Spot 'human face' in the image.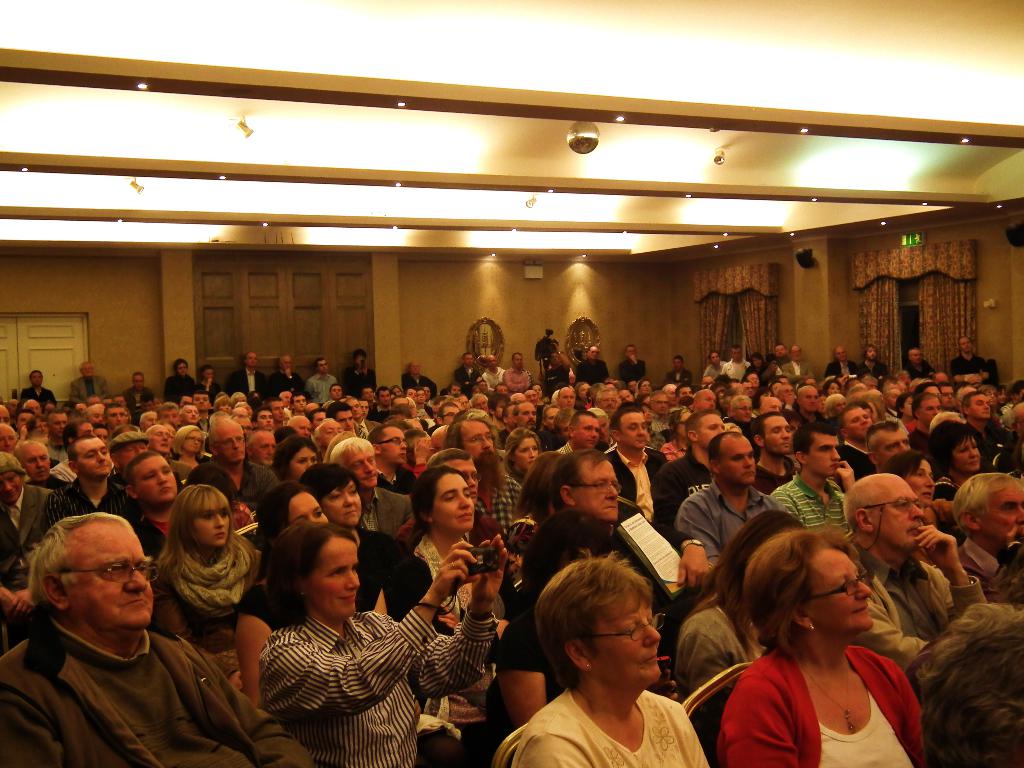
'human face' found at select_region(427, 474, 475, 535).
